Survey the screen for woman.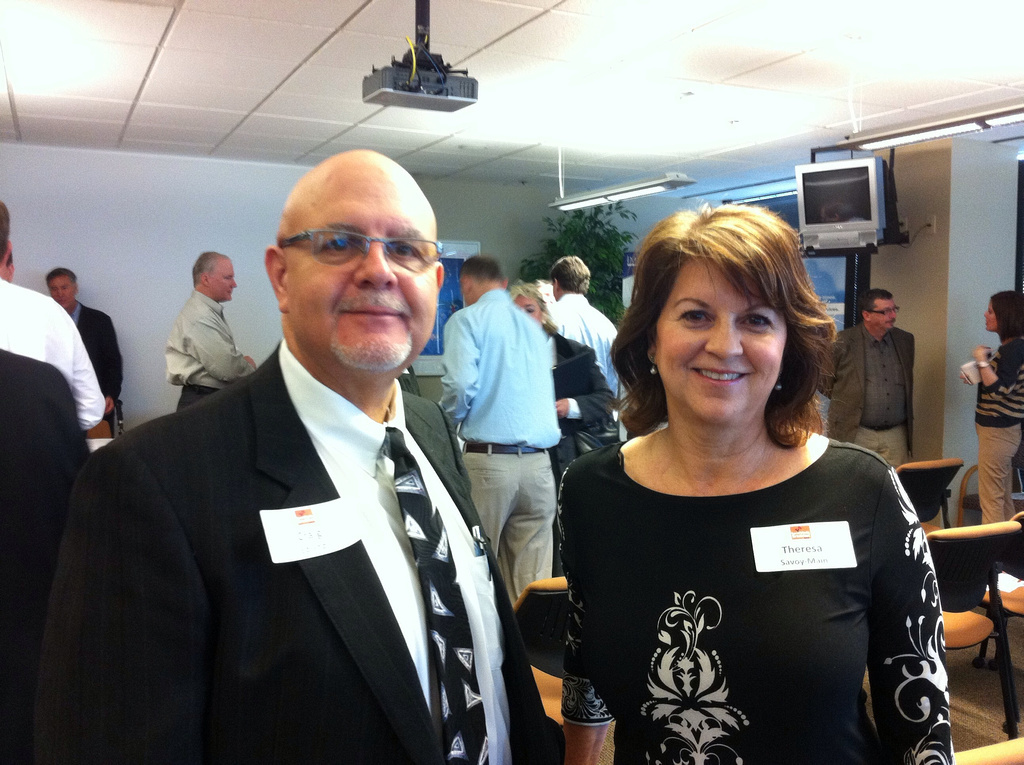
Survey found: [968,286,1023,519].
